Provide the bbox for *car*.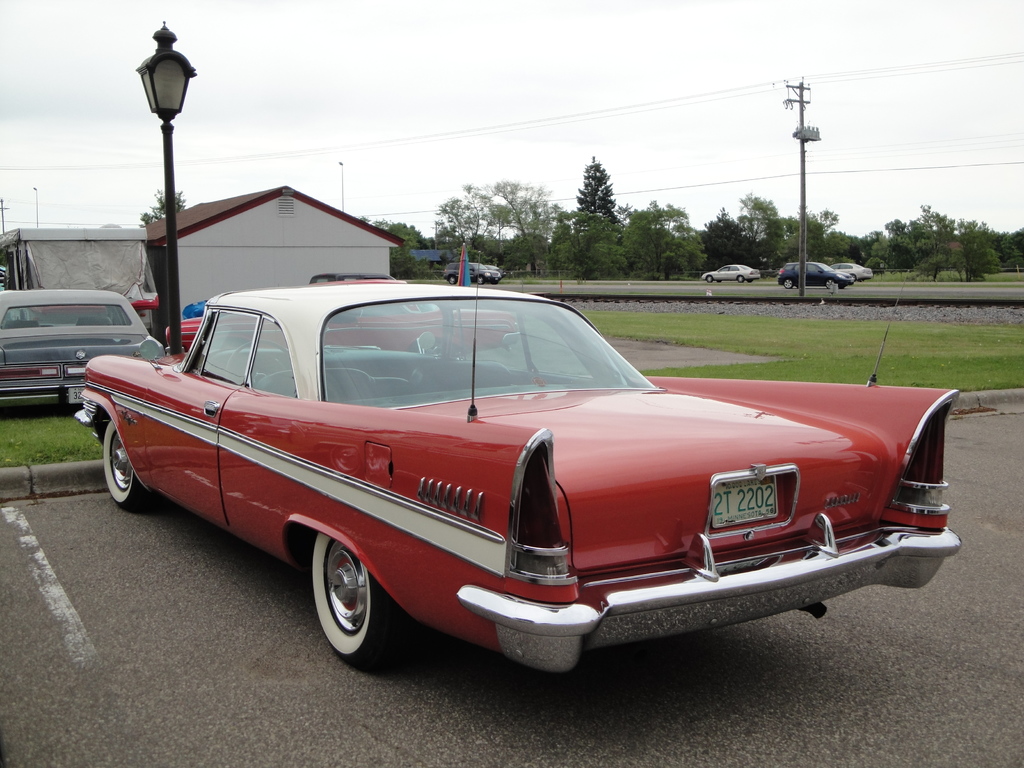
region(166, 278, 523, 360).
